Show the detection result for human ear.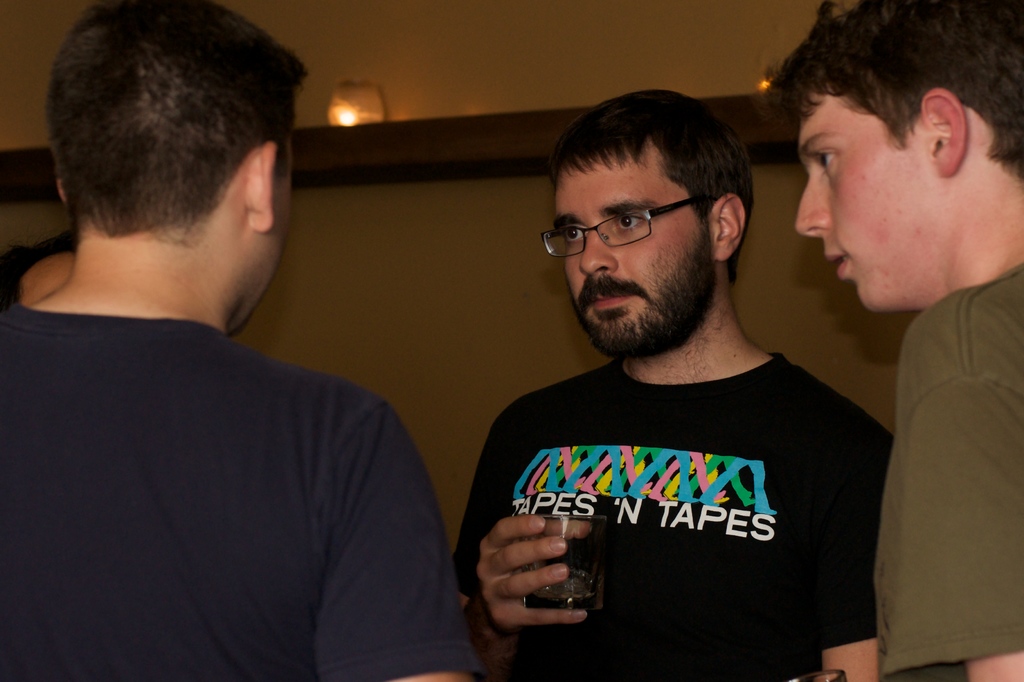
(left=56, top=176, right=63, bottom=200).
